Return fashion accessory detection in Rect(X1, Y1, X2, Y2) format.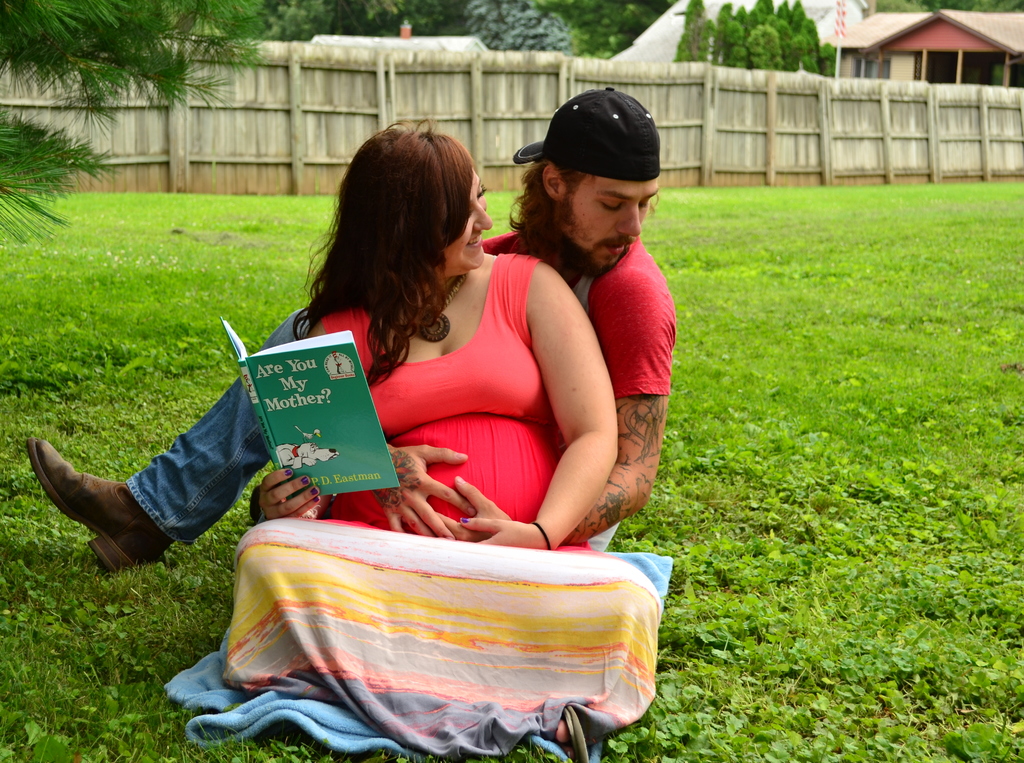
Rect(532, 521, 552, 550).
